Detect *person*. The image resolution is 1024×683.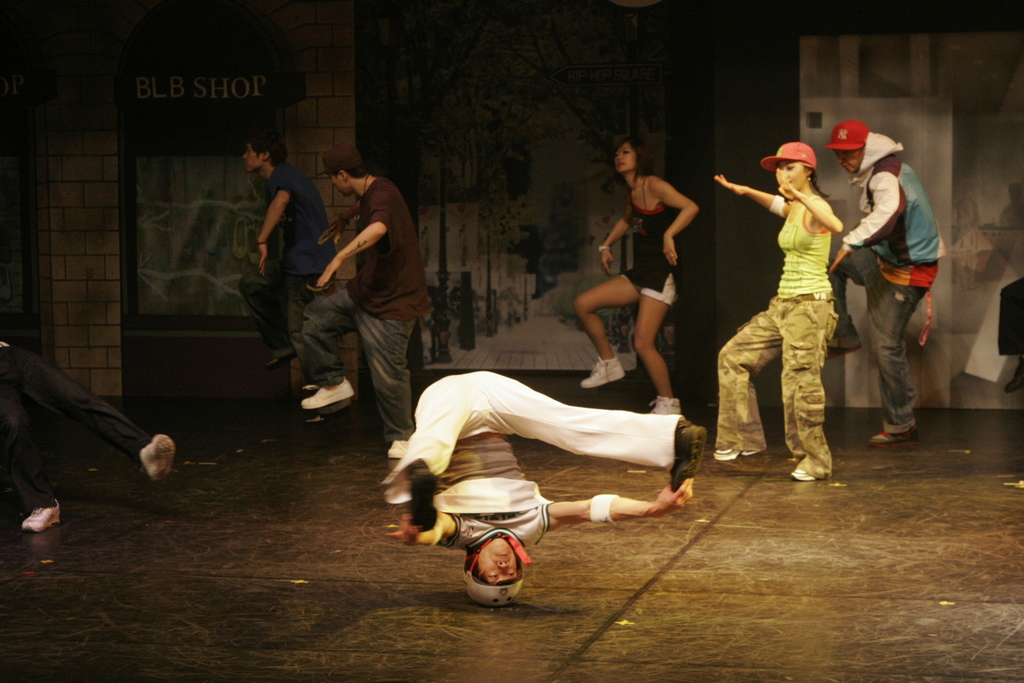
<bbox>237, 128, 343, 422</bbox>.
